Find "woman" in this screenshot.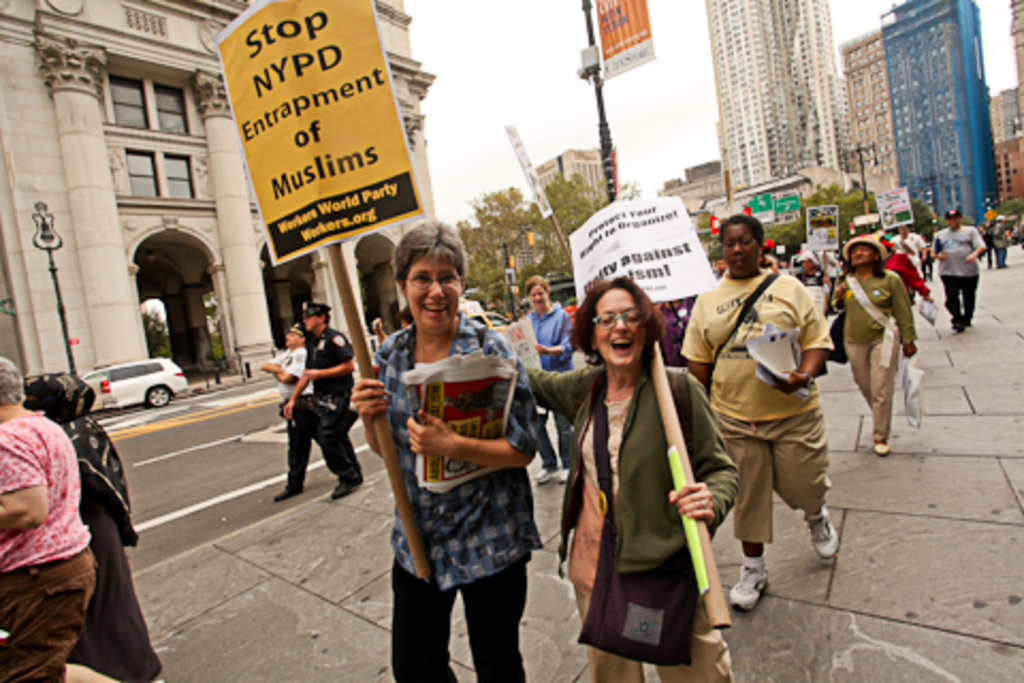
The bounding box for "woman" is BBox(836, 233, 909, 455).
